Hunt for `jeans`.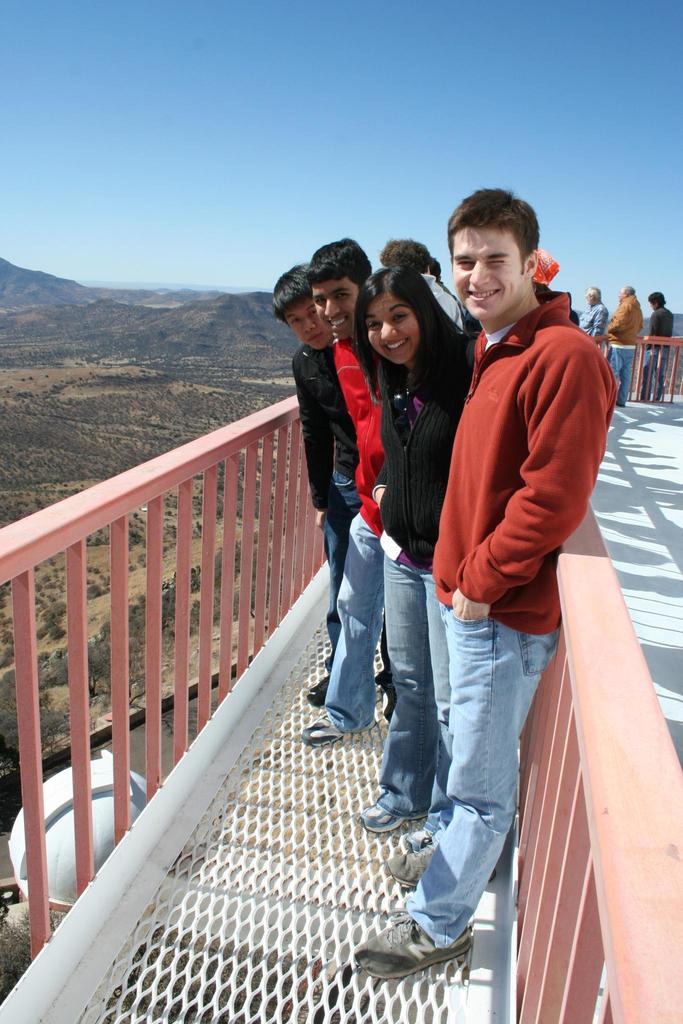
Hunted down at bbox=[611, 349, 639, 406].
